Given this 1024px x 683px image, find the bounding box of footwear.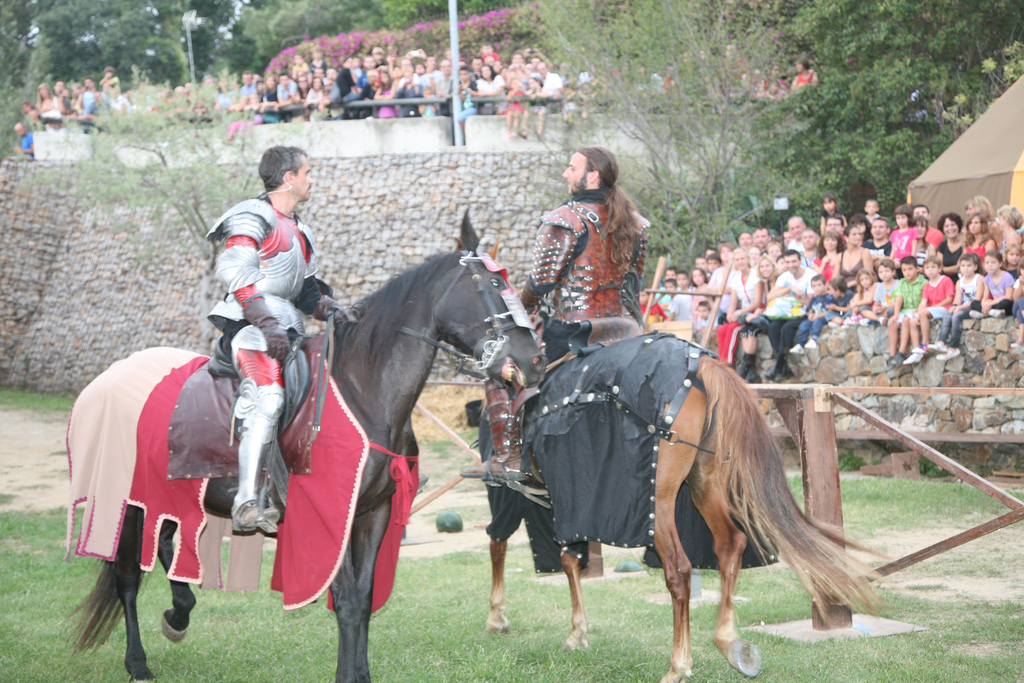
rect(928, 339, 947, 353).
